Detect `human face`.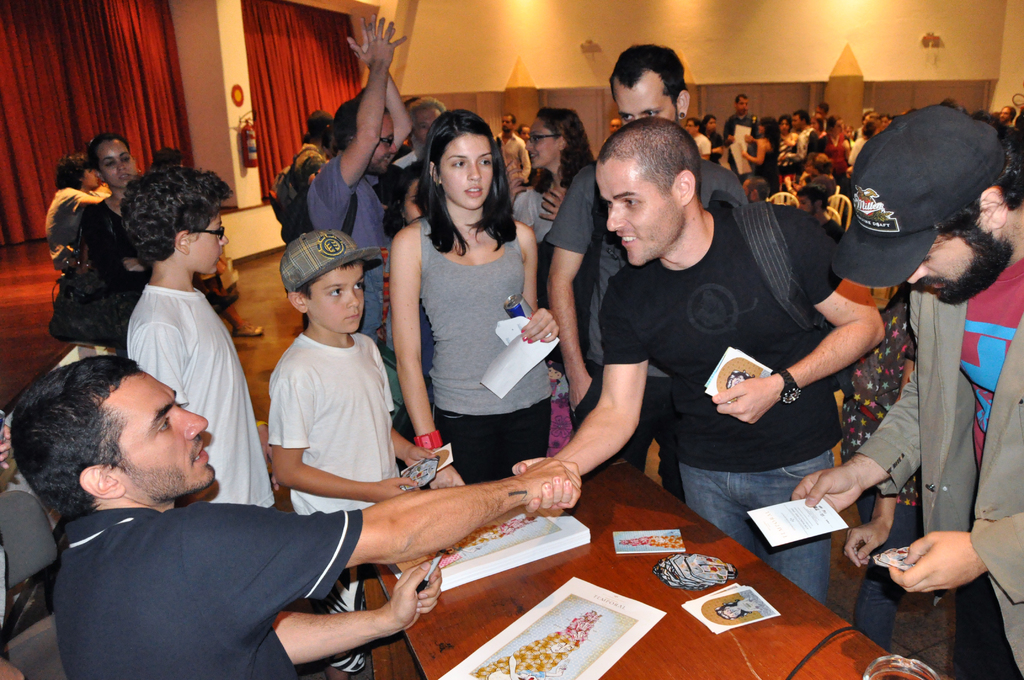
Detected at left=813, top=118, right=822, bottom=133.
